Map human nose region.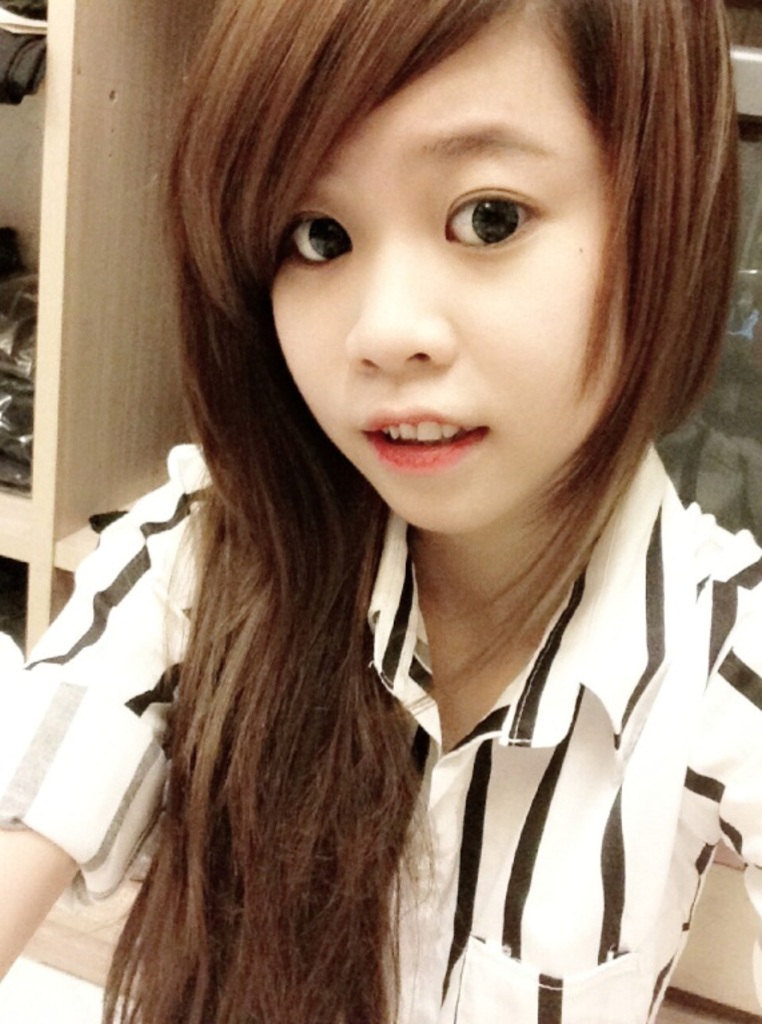
Mapped to select_region(342, 235, 458, 383).
